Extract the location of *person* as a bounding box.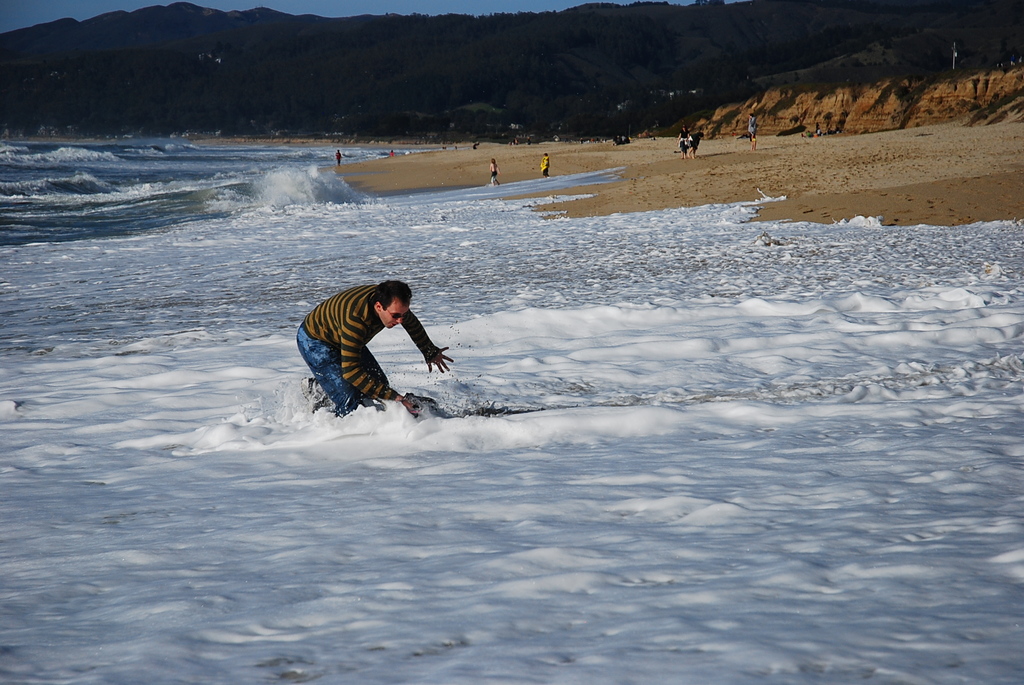
(748,113,758,152).
